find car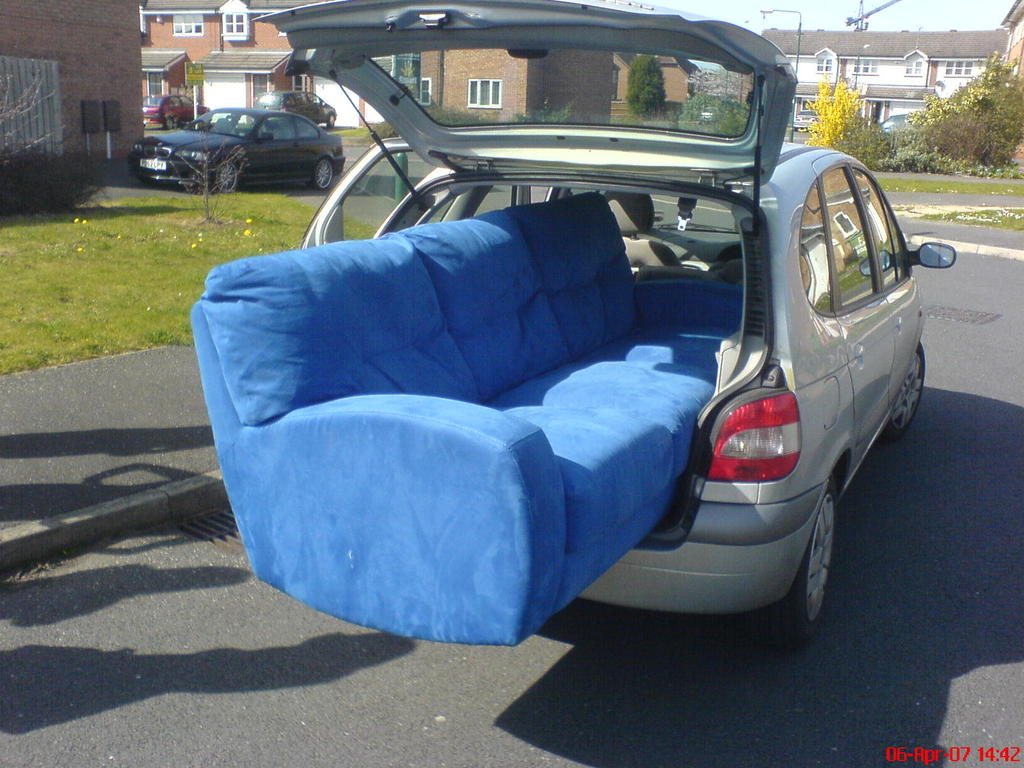
<bbox>123, 108, 344, 195</bbox>
